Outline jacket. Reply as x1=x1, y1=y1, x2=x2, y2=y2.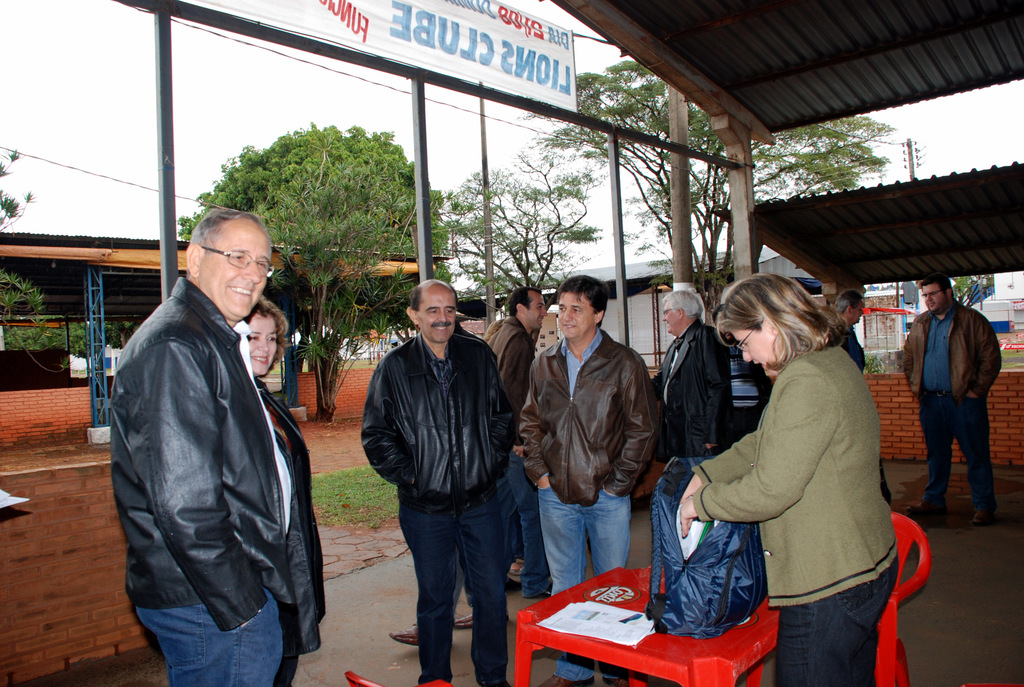
x1=892, y1=297, x2=1006, y2=405.
